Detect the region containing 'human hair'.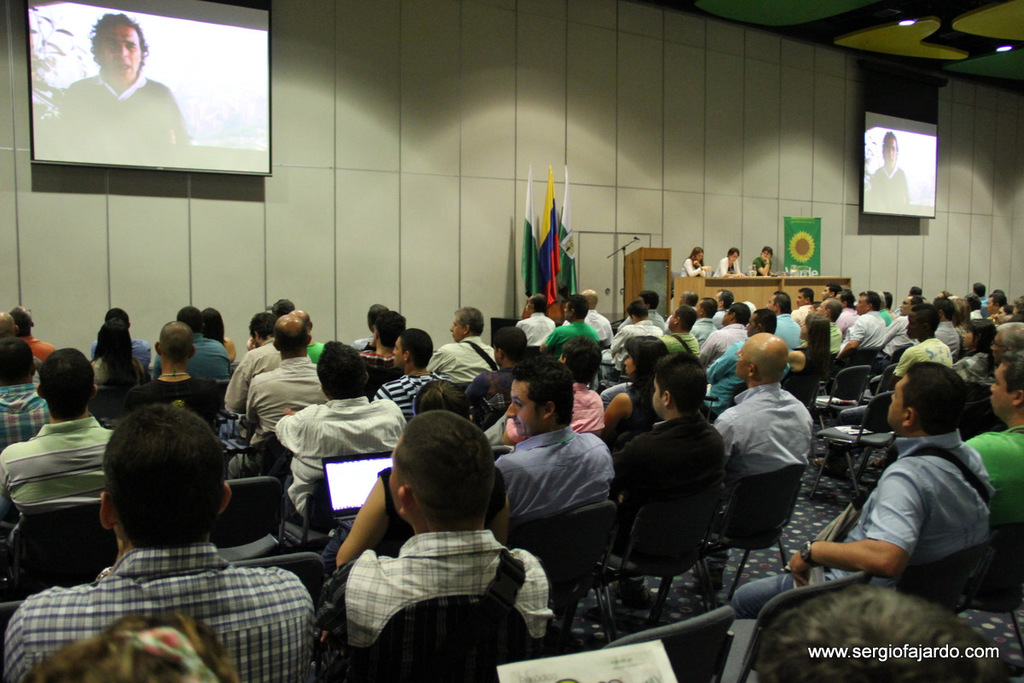
{"left": 510, "top": 352, "right": 575, "bottom": 429}.
